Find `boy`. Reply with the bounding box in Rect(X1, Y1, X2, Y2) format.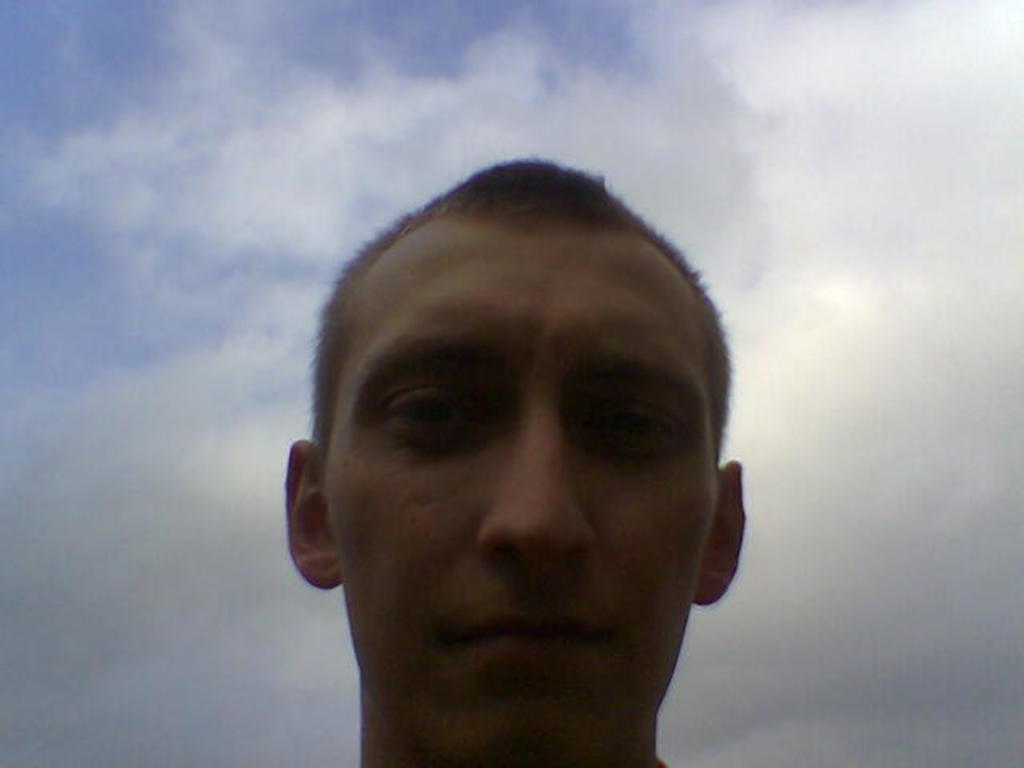
Rect(182, 146, 821, 767).
